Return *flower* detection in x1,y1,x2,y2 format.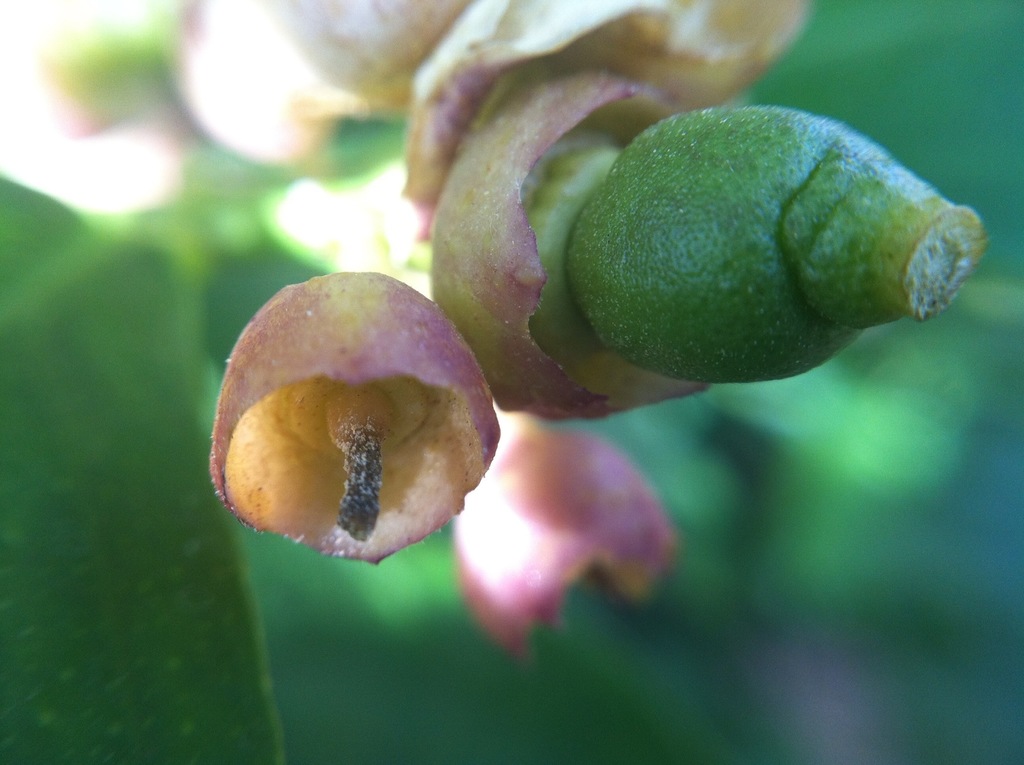
207,0,917,645.
